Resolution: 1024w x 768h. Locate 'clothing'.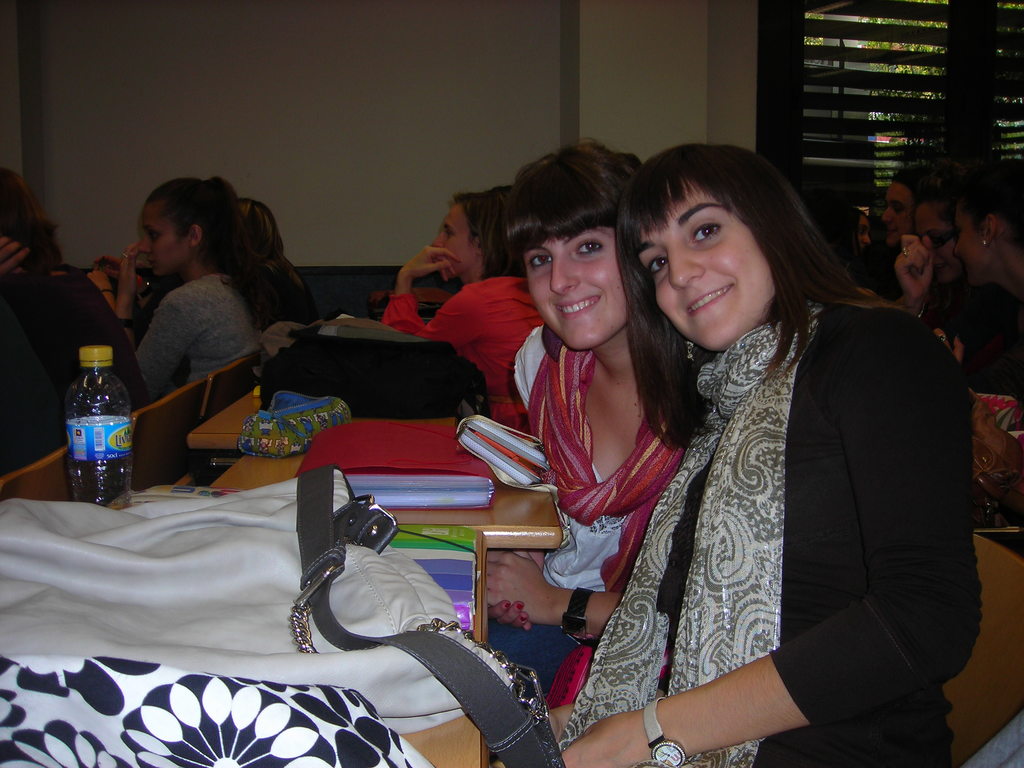
(541,292,984,767).
